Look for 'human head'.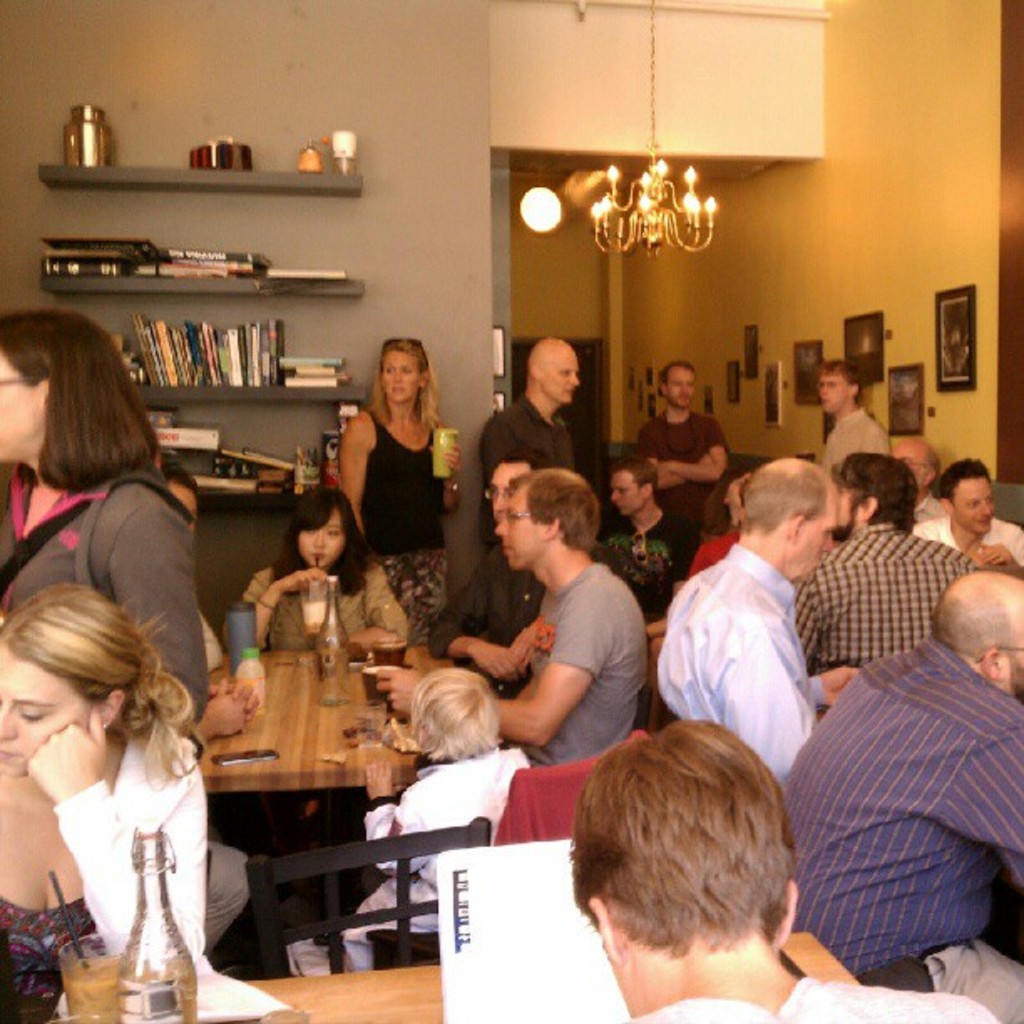
Found: x1=937, y1=576, x2=1022, y2=688.
